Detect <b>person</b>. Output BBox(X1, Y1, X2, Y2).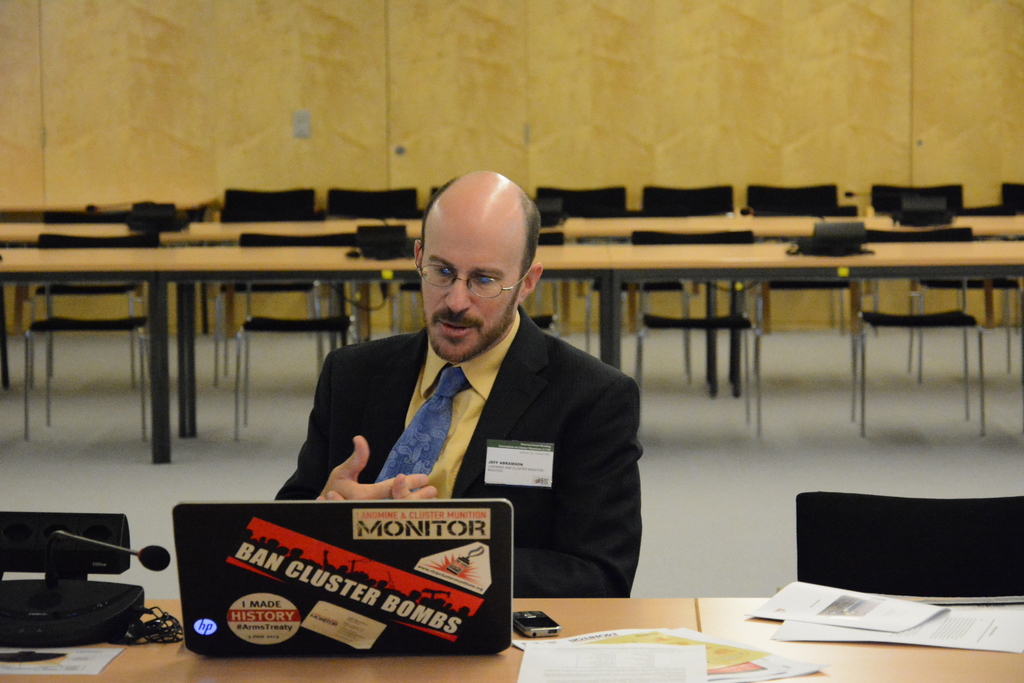
BBox(273, 165, 643, 599).
